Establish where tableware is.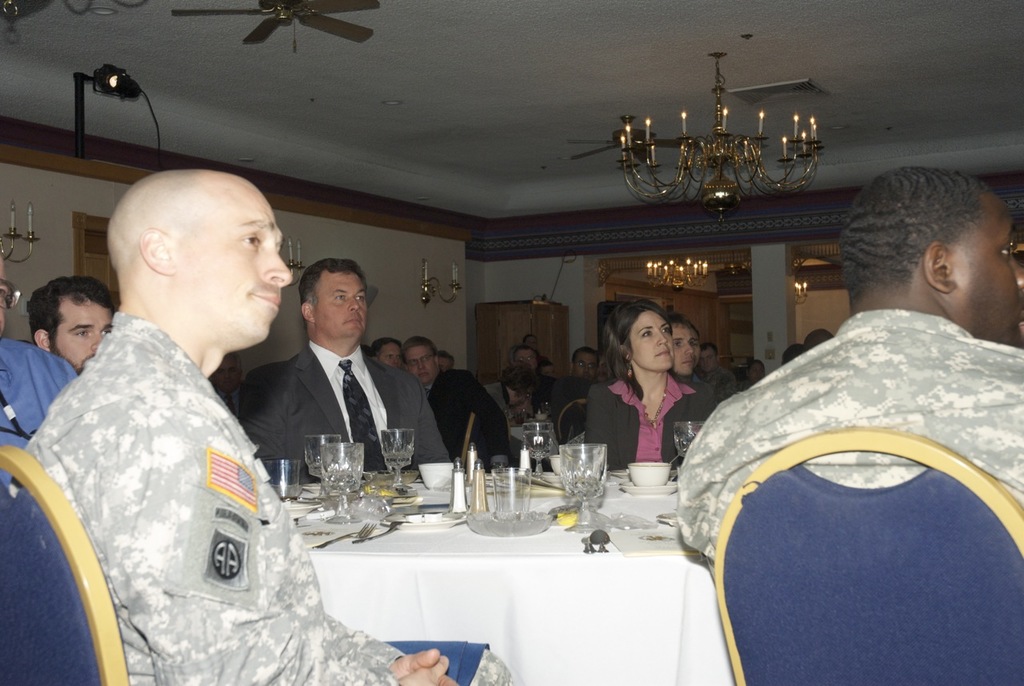
Established at 557,444,610,529.
